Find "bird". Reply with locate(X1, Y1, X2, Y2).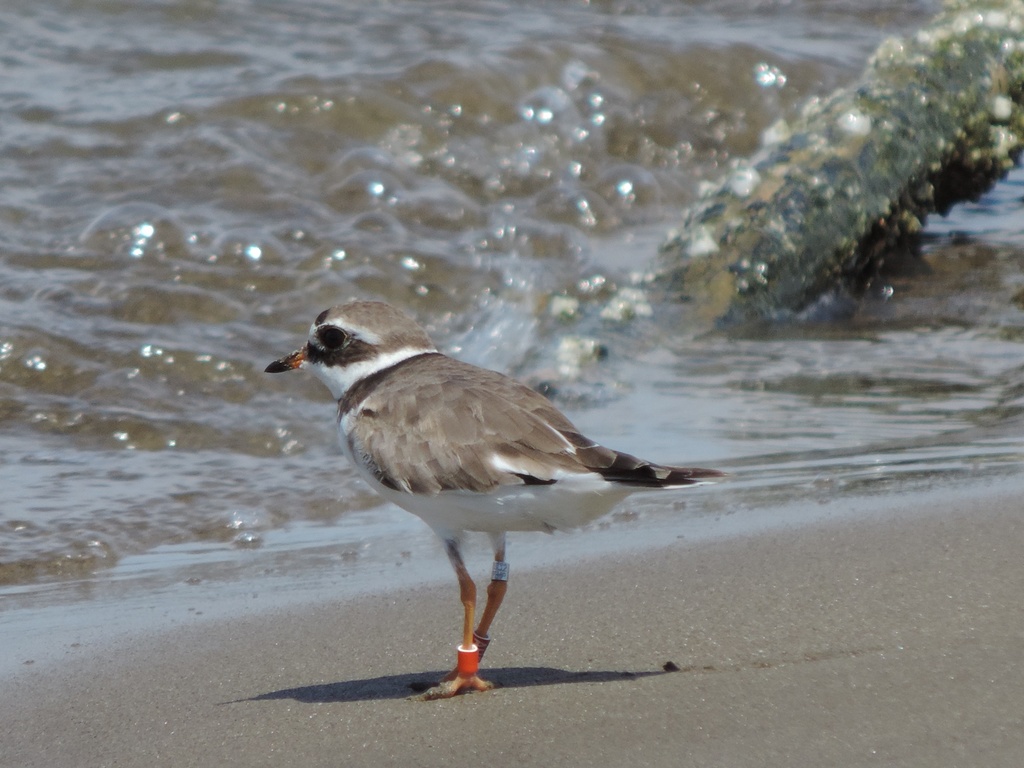
locate(264, 305, 728, 707).
